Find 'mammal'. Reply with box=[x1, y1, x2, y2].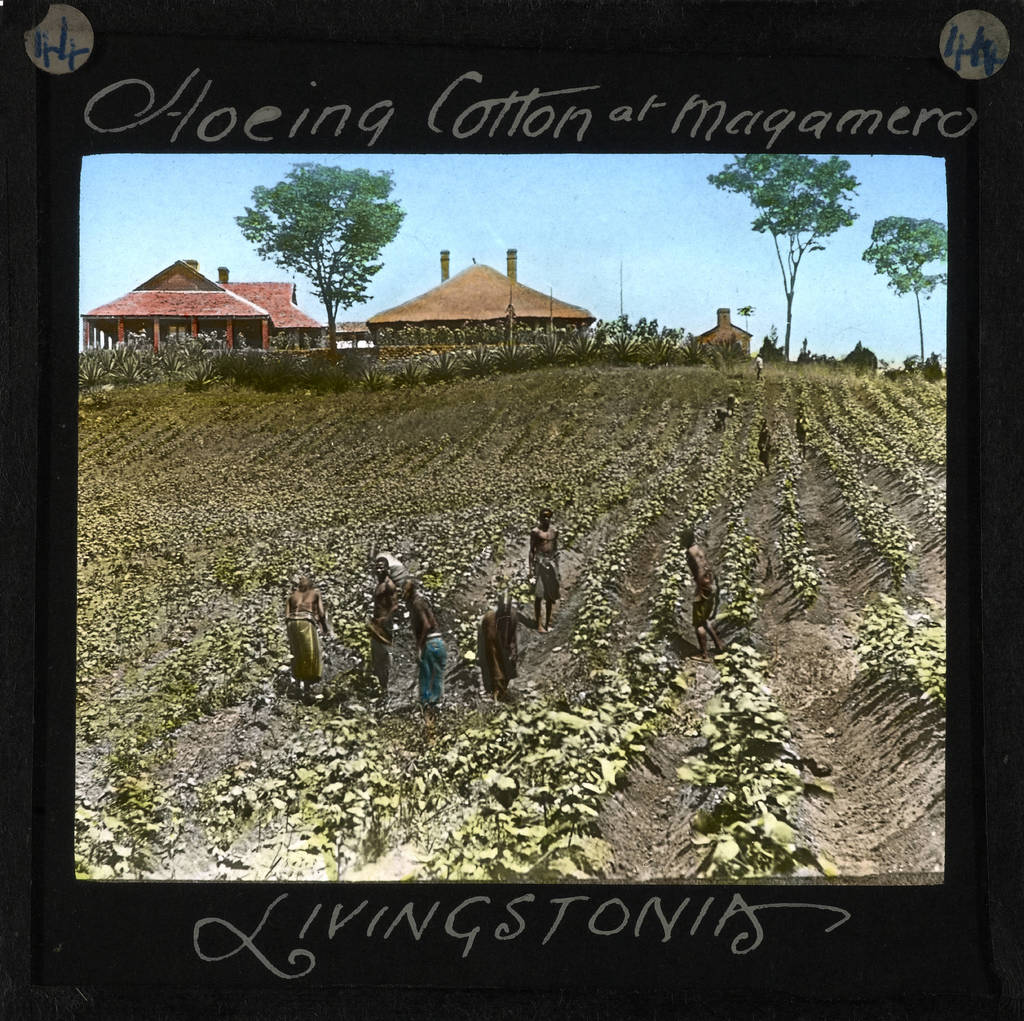
box=[529, 504, 559, 634].
